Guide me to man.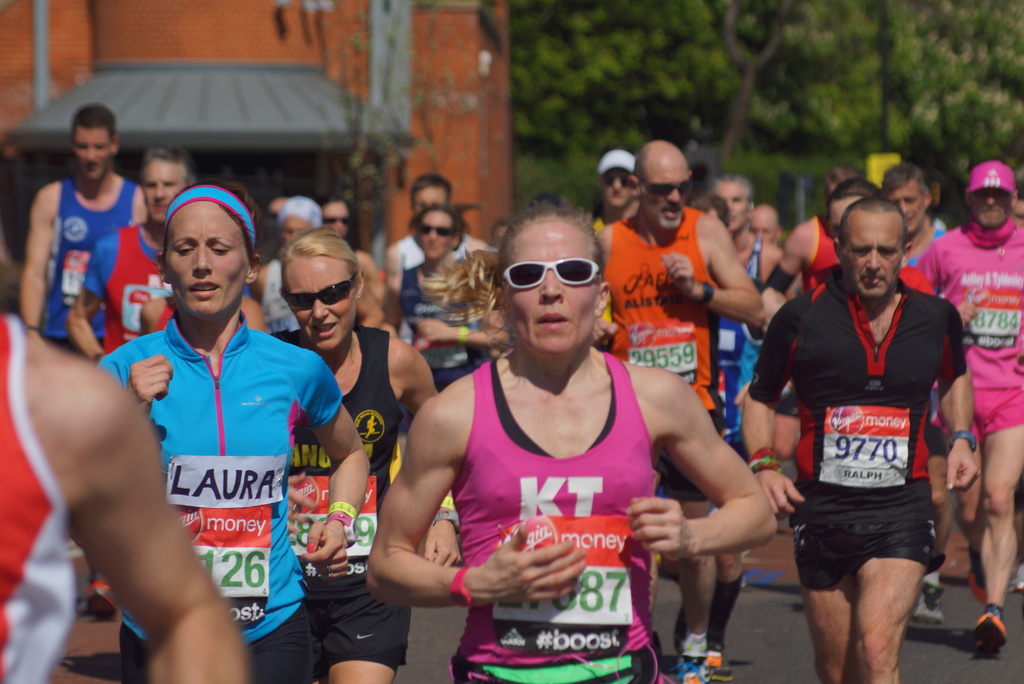
Guidance: crop(593, 136, 760, 683).
